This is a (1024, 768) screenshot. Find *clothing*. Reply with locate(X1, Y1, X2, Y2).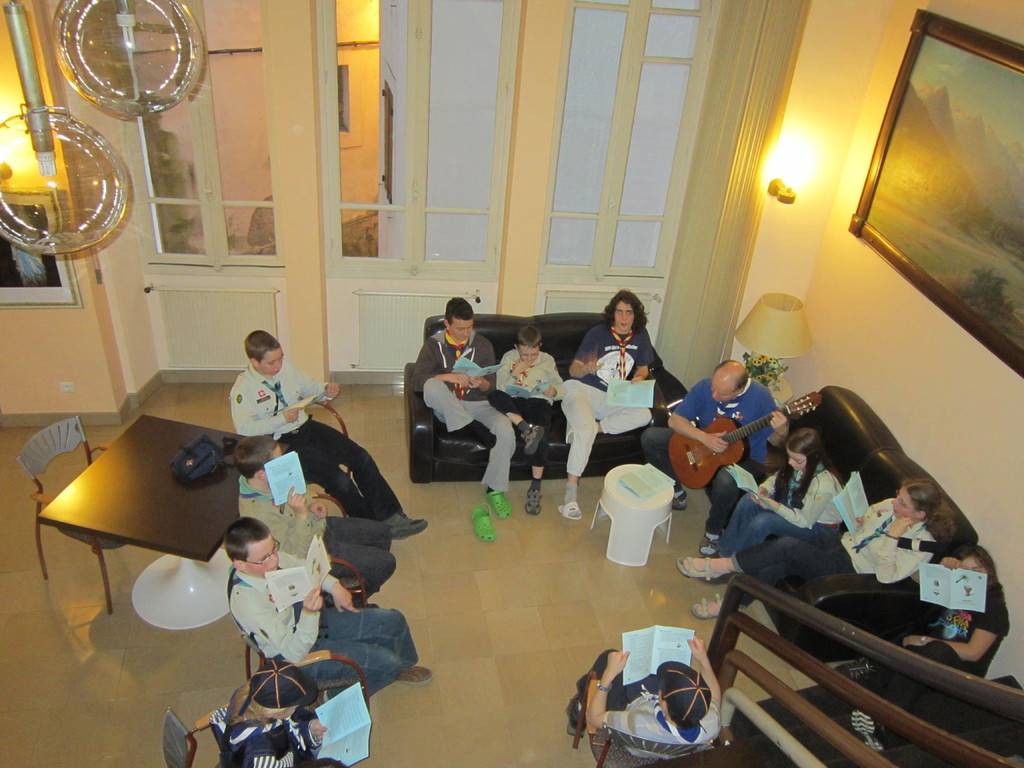
locate(493, 351, 570, 470).
